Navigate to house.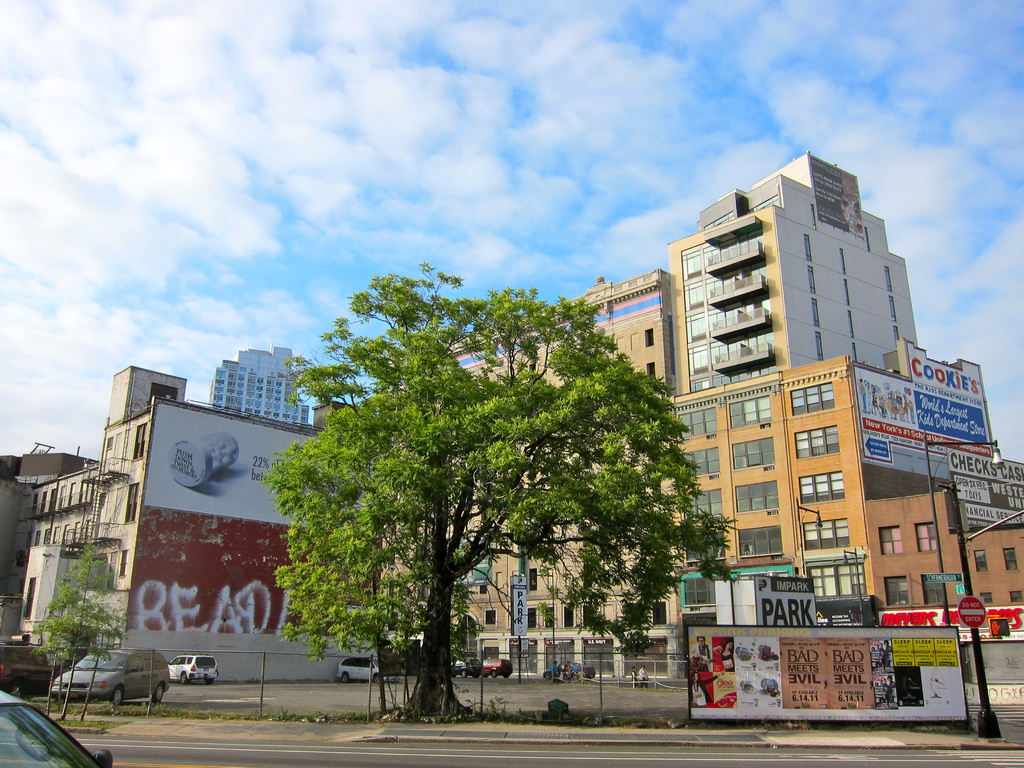
Navigation target: (x1=12, y1=368, x2=387, y2=683).
